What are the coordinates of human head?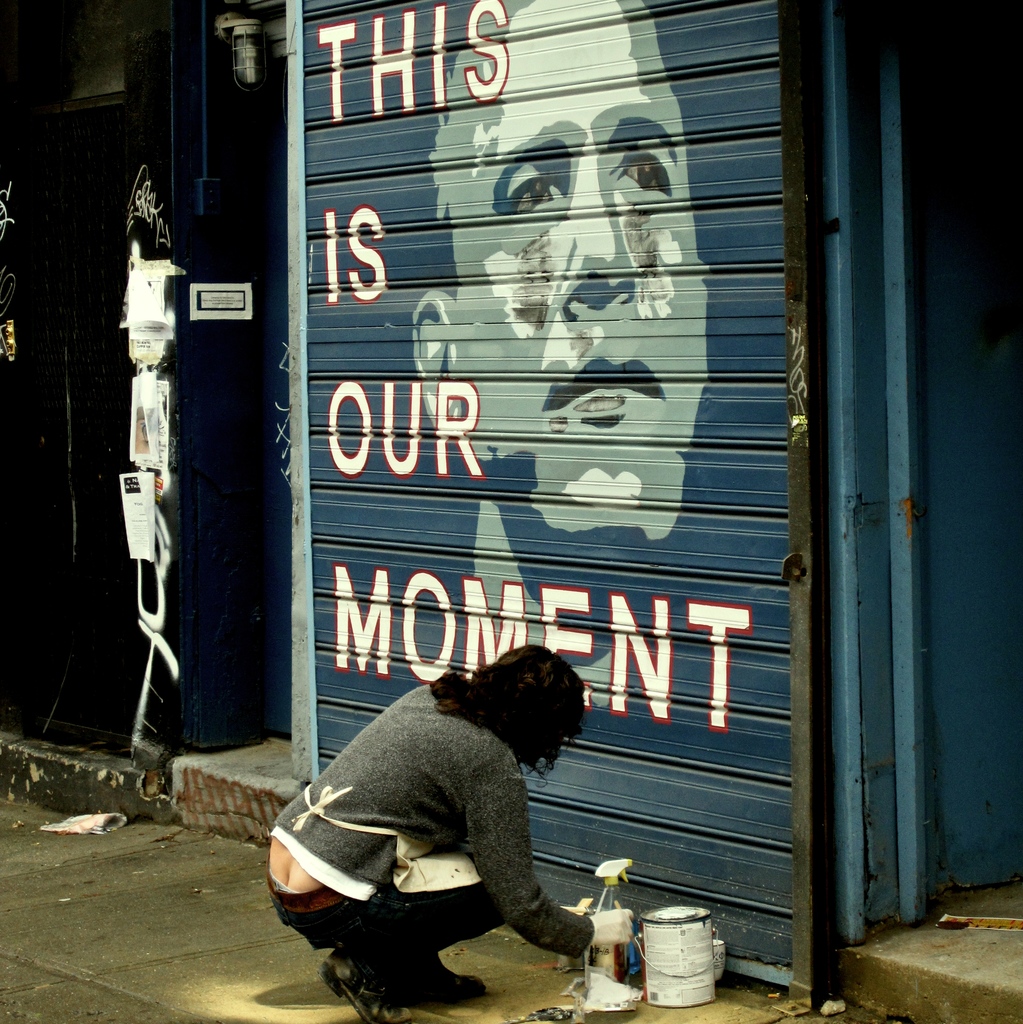
399,0,718,529.
